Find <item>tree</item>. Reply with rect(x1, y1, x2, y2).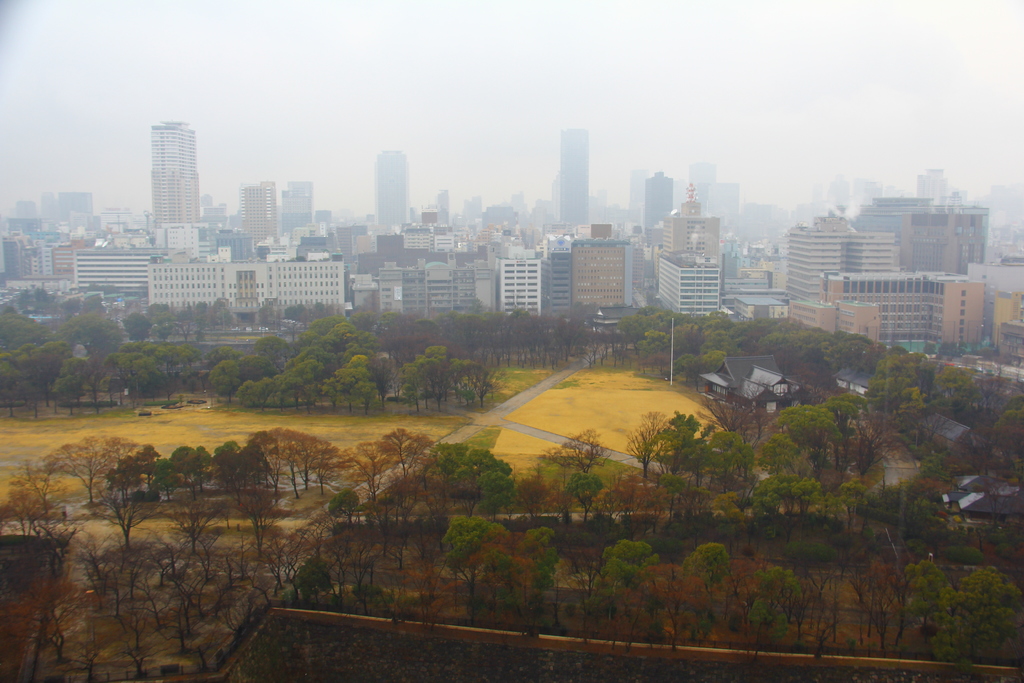
rect(252, 297, 276, 333).
